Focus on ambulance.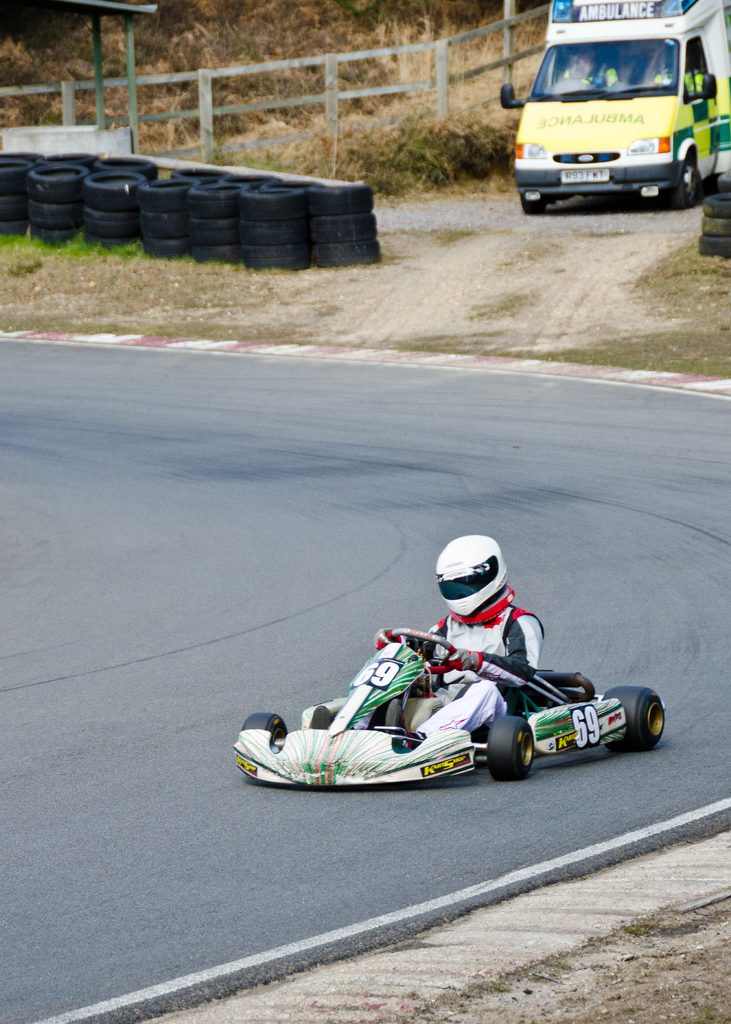
Focused at [left=494, top=0, right=730, bottom=218].
